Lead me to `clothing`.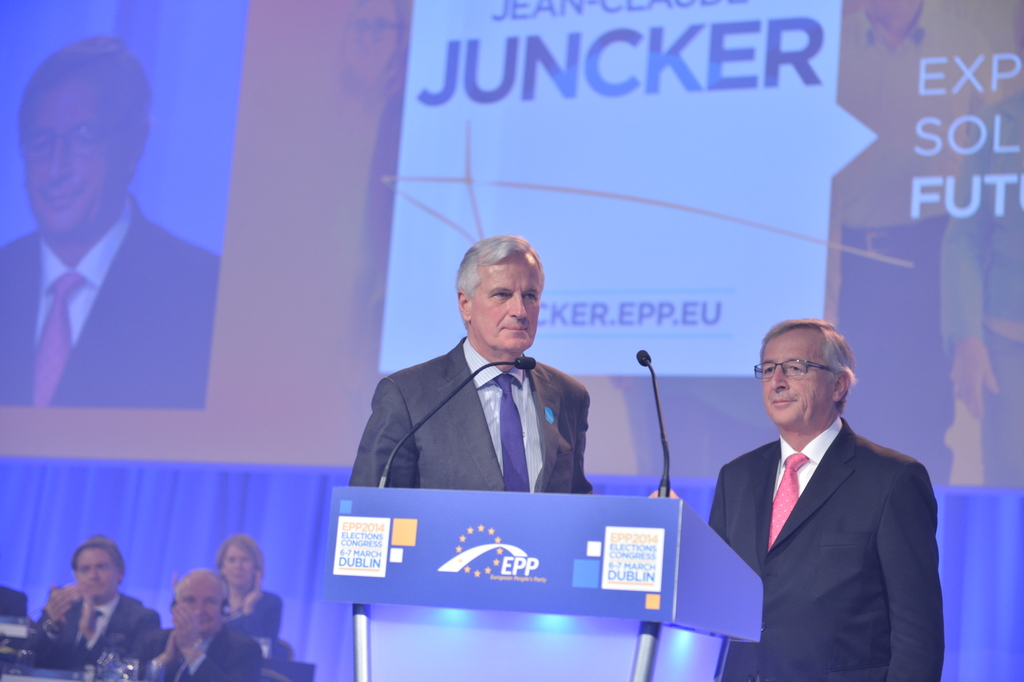
Lead to left=124, top=628, right=257, bottom=681.
